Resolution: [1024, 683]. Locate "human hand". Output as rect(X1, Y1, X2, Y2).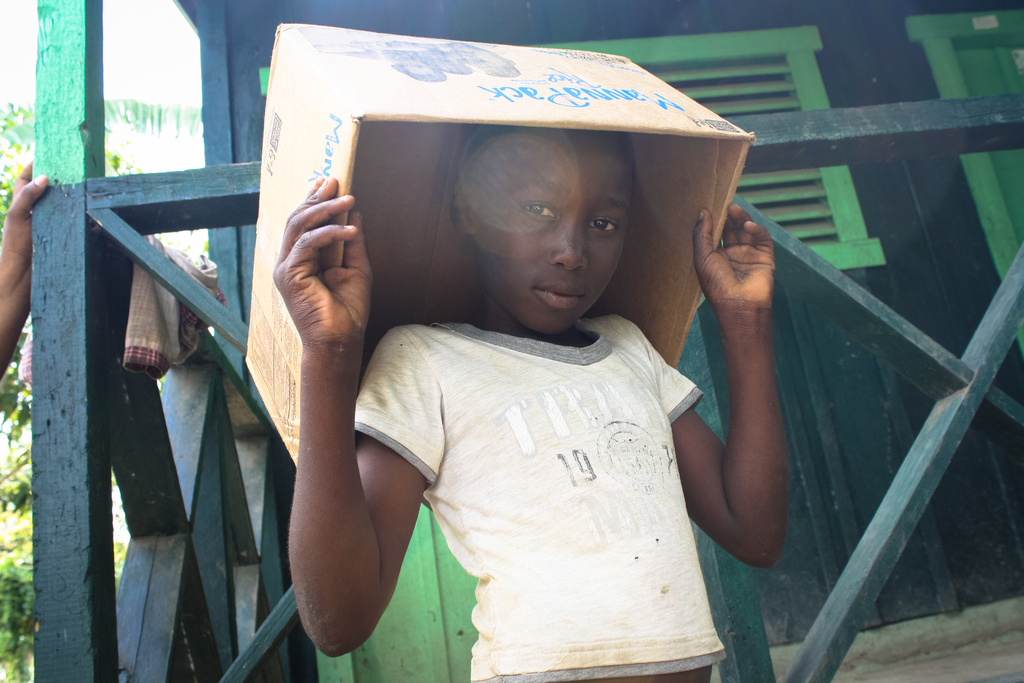
rect(0, 160, 49, 270).
